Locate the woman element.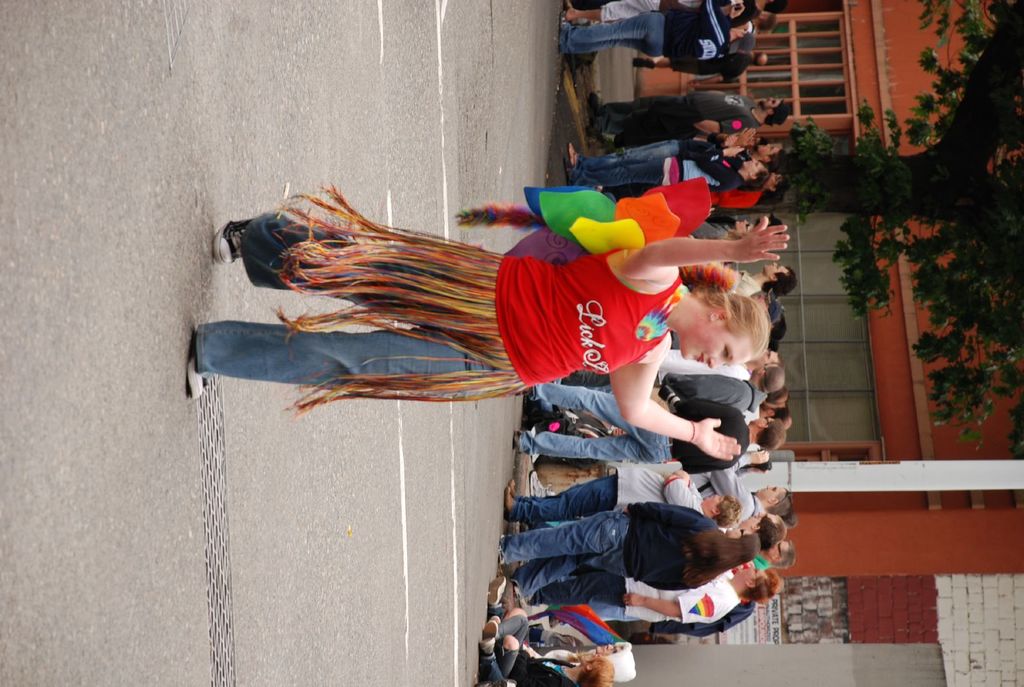
Element bbox: <box>481,613,616,686</box>.
